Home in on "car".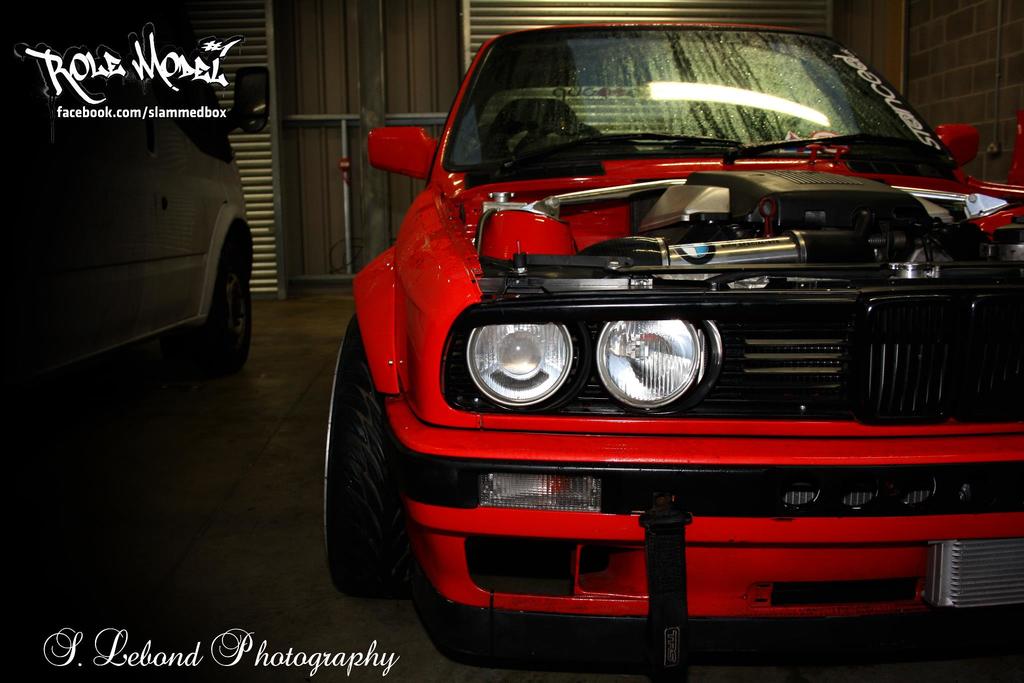
Homed in at <bbox>0, 4, 255, 367</bbox>.
